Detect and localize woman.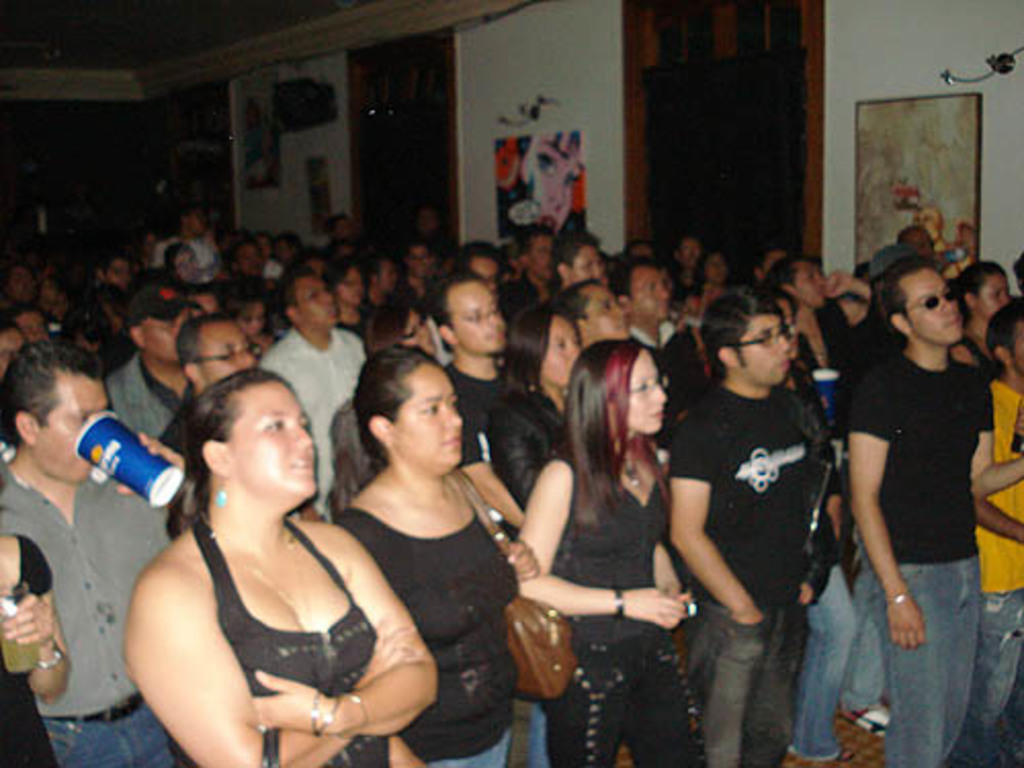
Localized at region(492, 299, 592, 520).
